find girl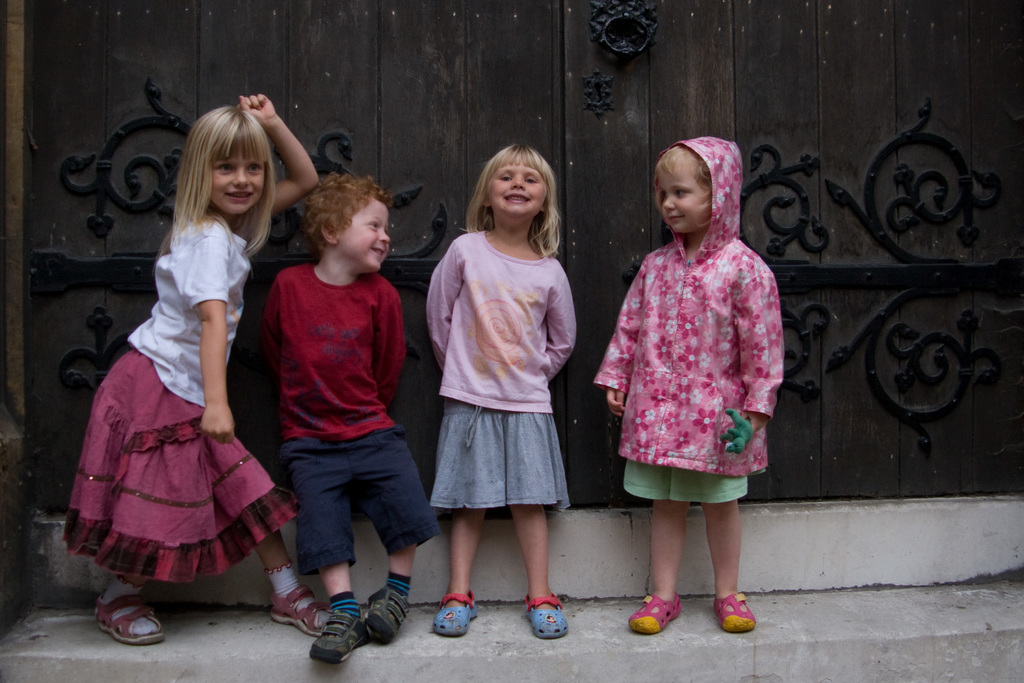
detection(64, 92, 333, 646)
